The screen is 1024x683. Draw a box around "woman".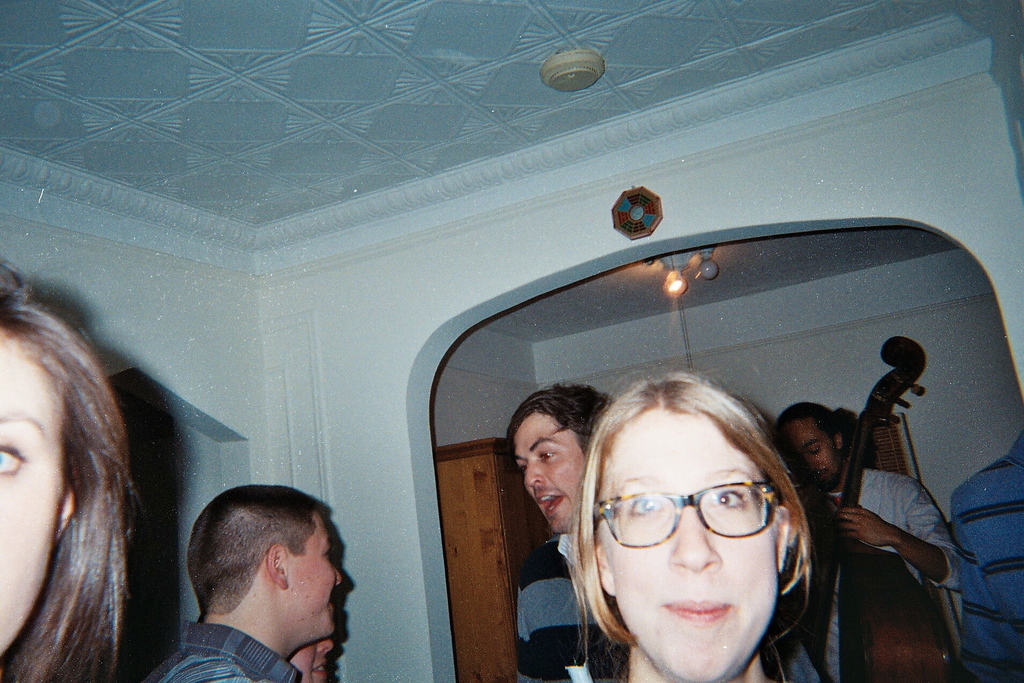
box(0, 230, 175, 682).
